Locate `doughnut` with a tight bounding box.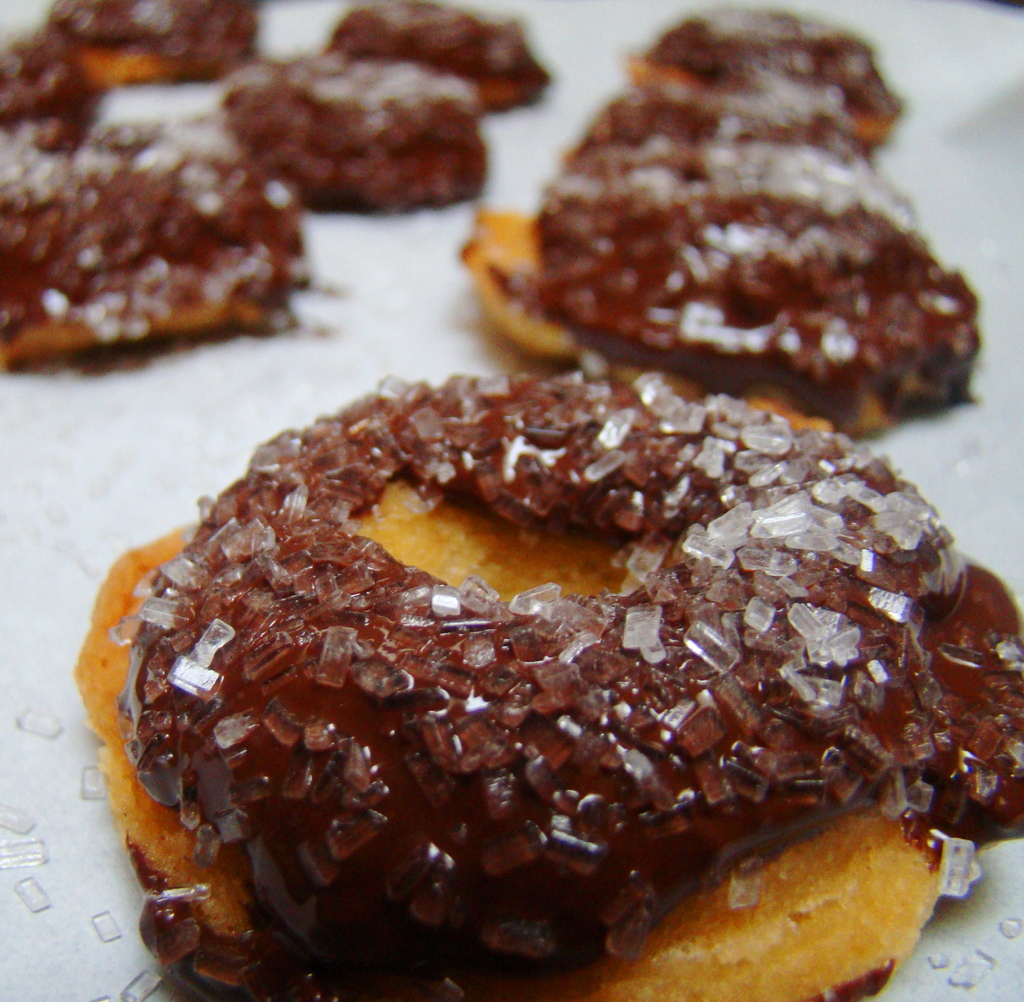
x1=42 y1=0 x2=257 y2=83.
